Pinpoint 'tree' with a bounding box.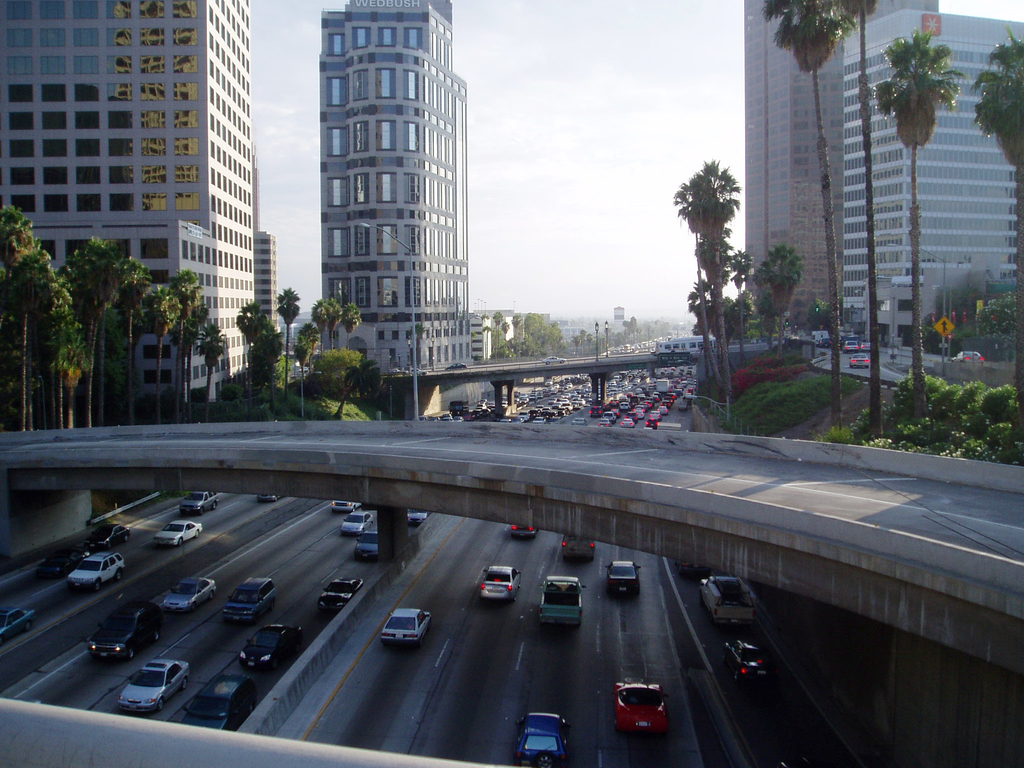
[left=6, top=241, right=62, bottom=431].
